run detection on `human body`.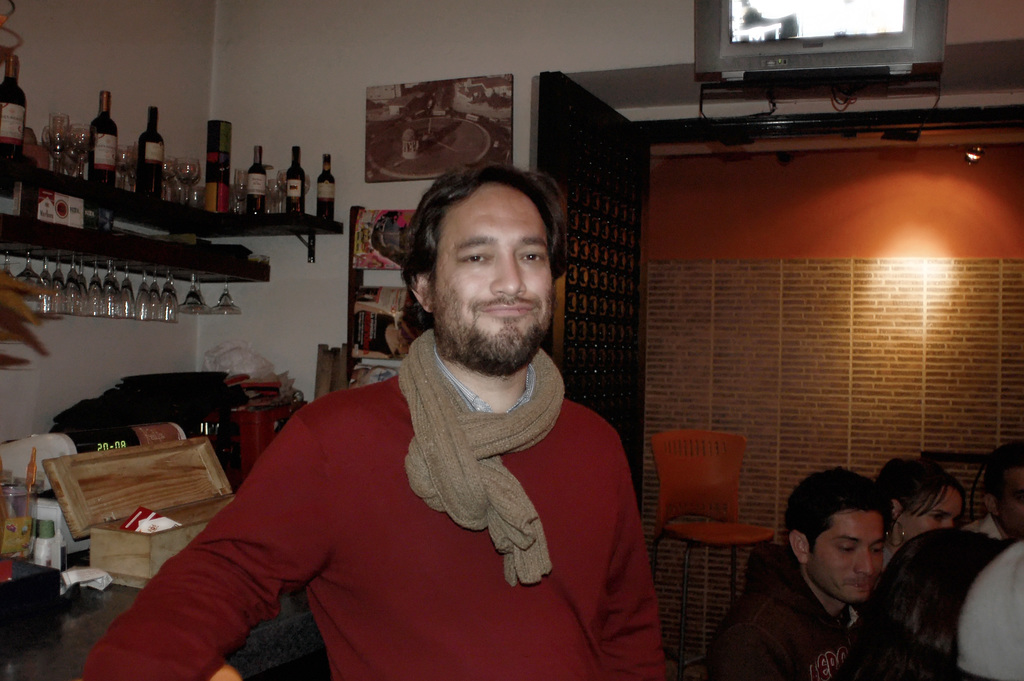
Result: (701, 466, 887, 680).
